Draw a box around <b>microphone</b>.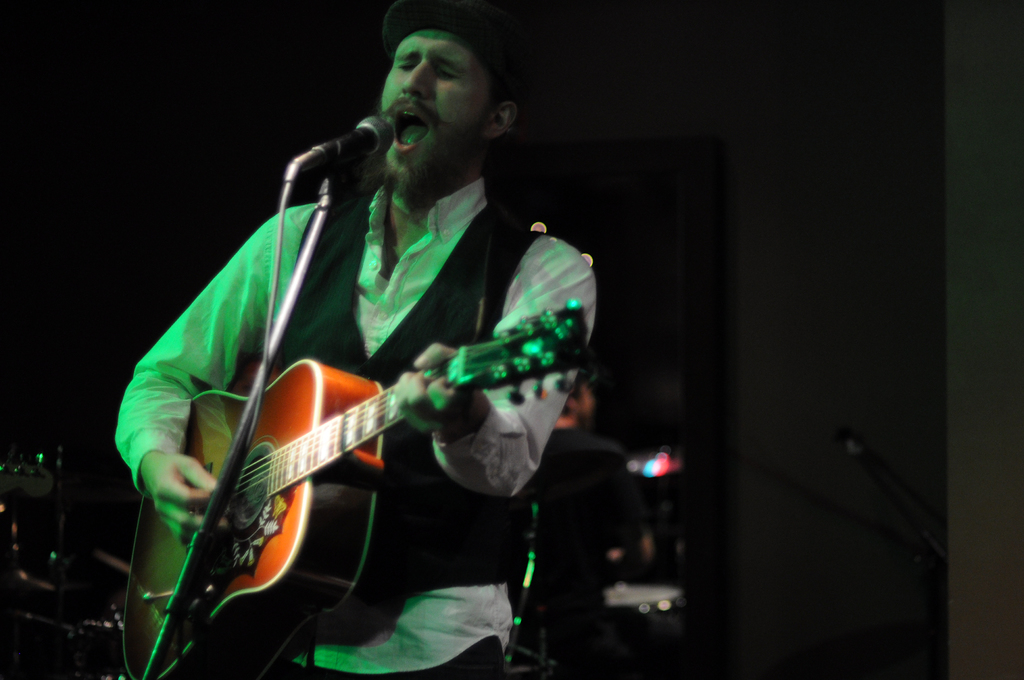
<box>298,98,400,176</box>.
